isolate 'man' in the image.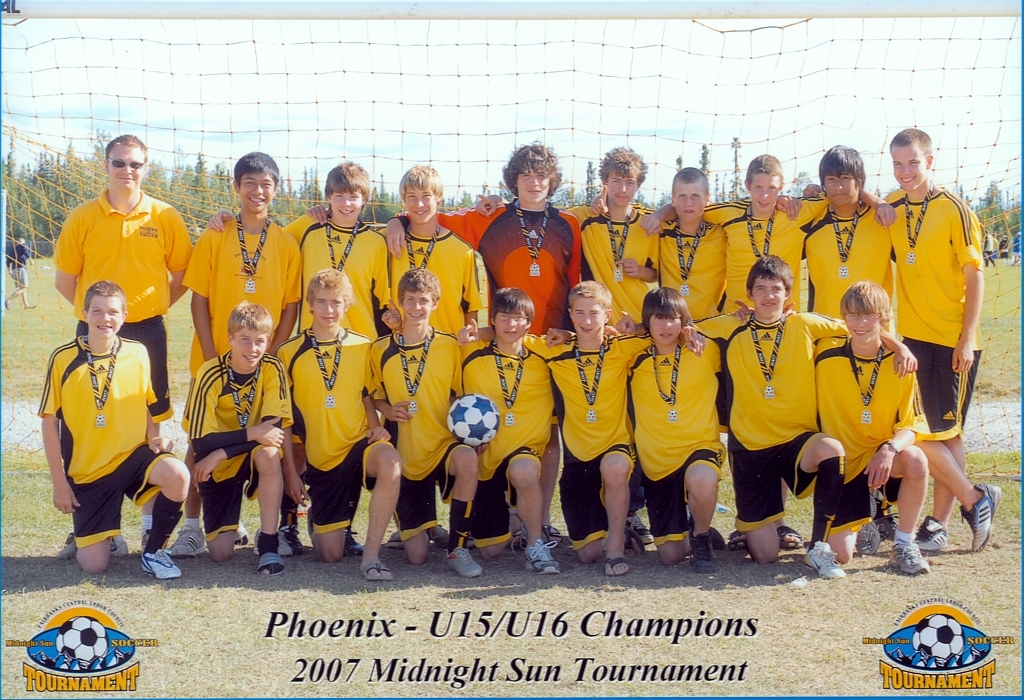
Isolated region: (x1=589, y1=166, x2=800, y2=430).
